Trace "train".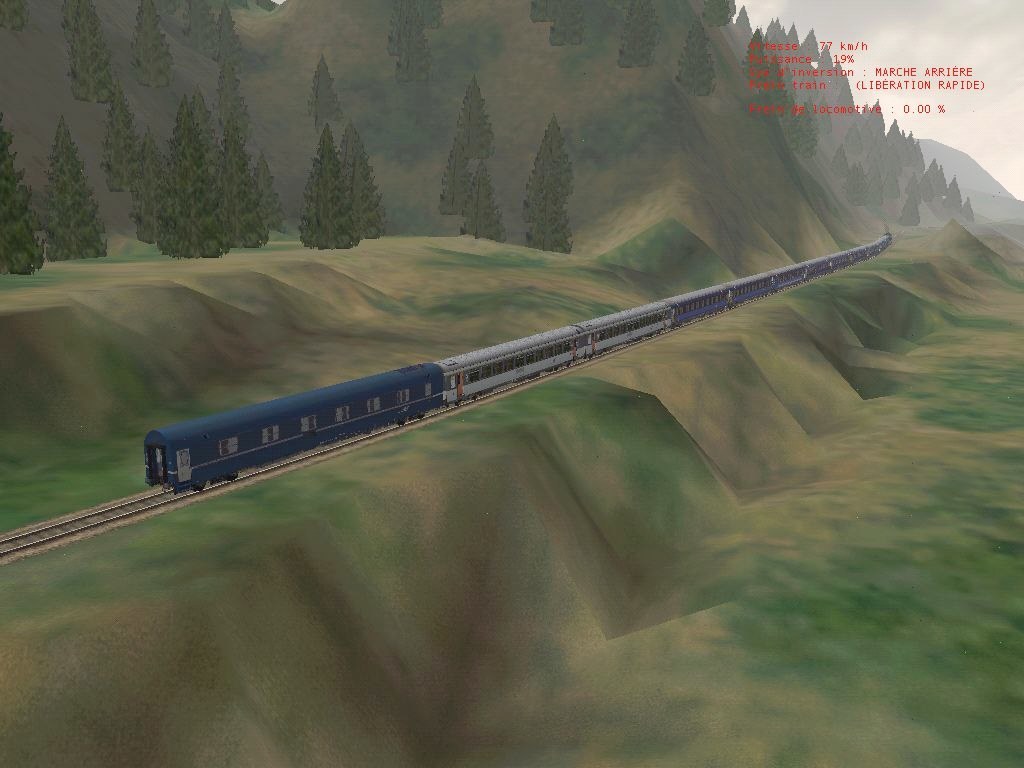
Traced to region(140, 231, 889, 489).
